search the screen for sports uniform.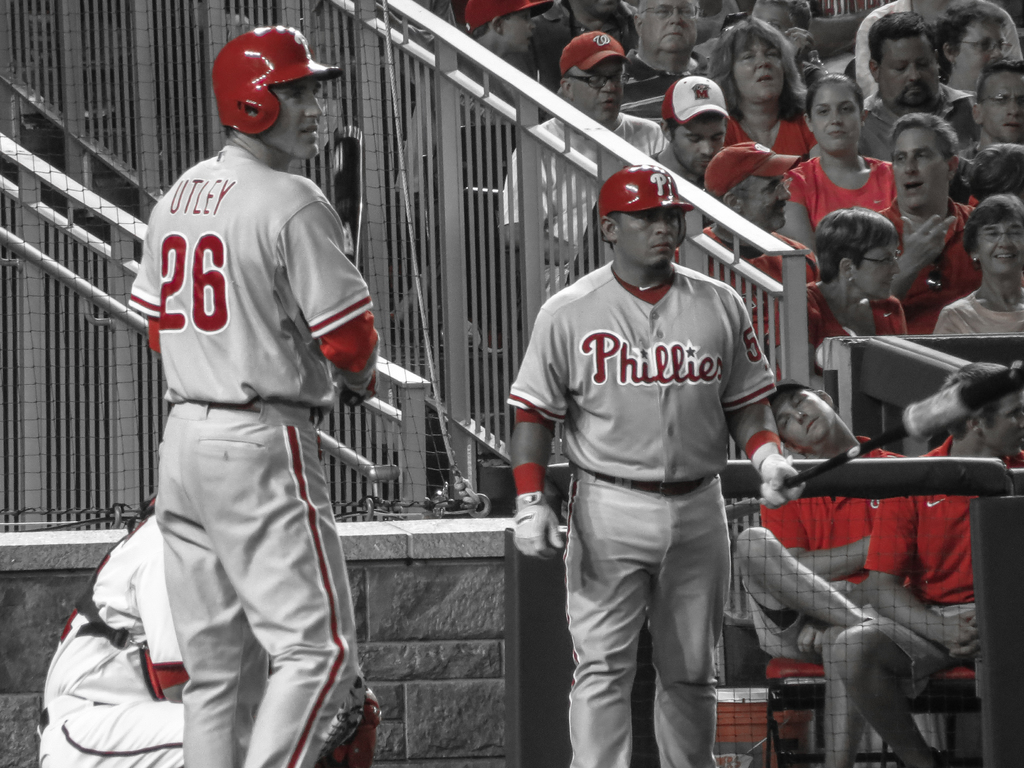
Found at bbox=[122, 145, 385, 767].
